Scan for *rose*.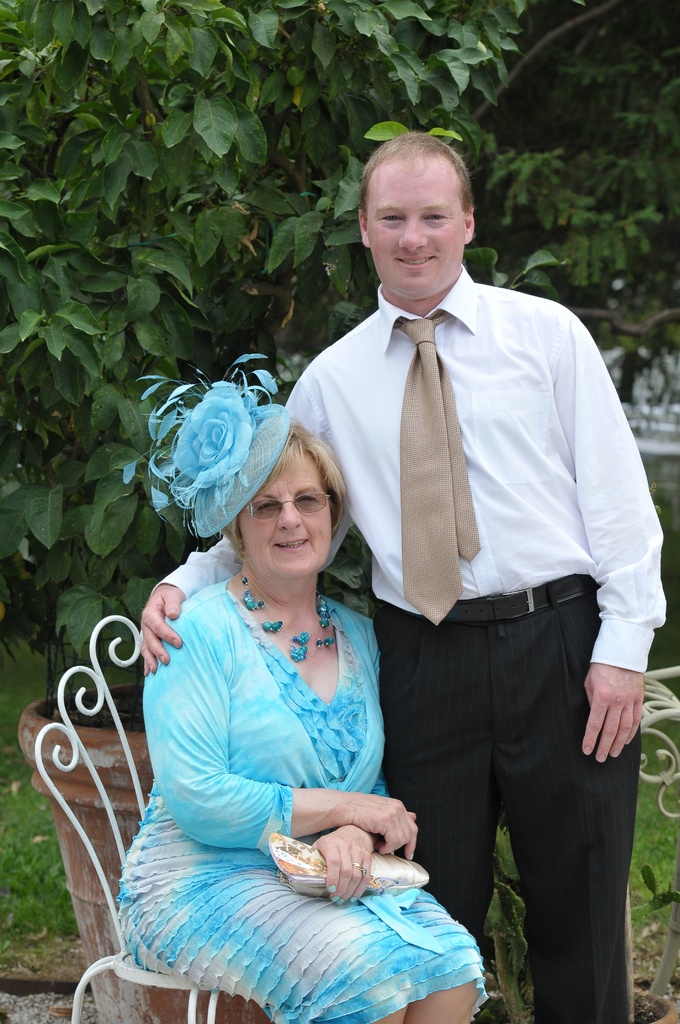
Scan result: [170, 388, 252, 491].
